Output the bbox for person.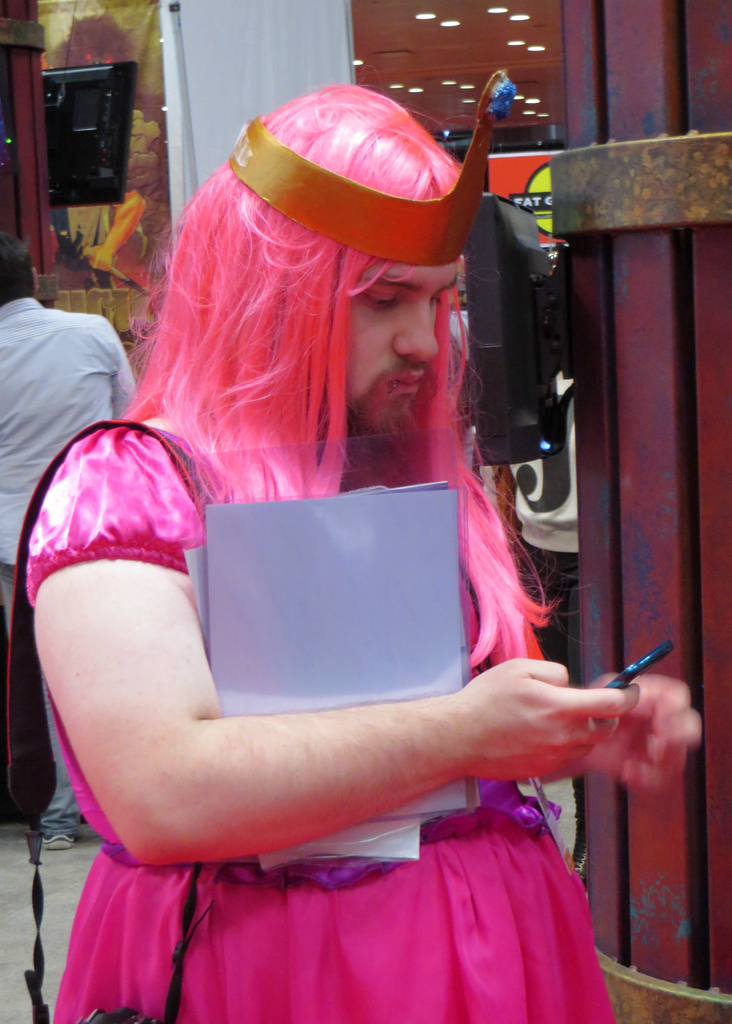
0,228,133,851.
